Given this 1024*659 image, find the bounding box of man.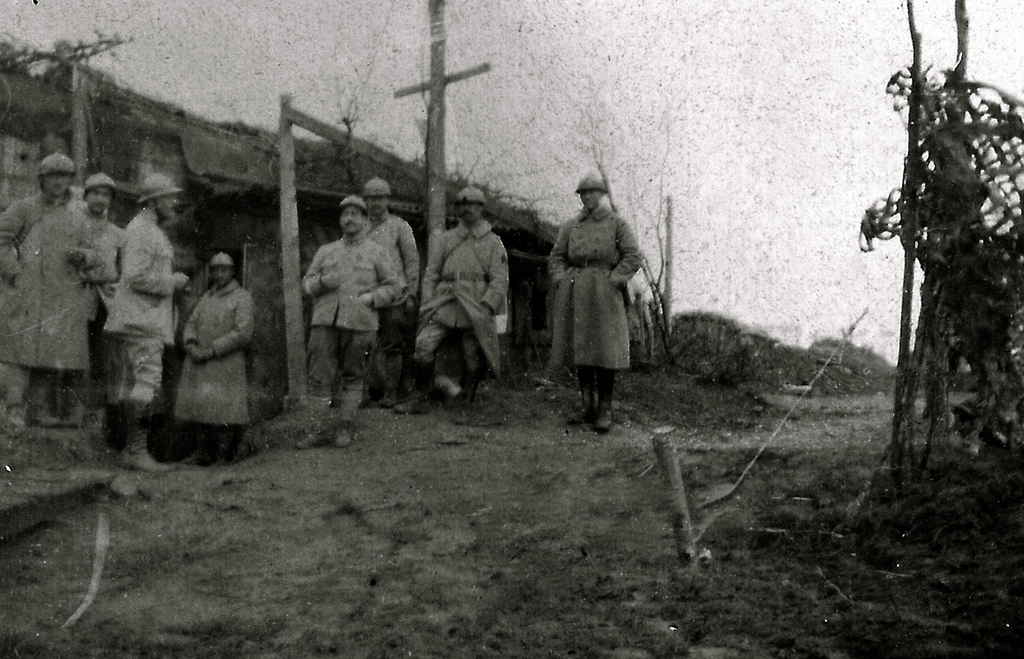
locate(95, 176, 189, 480).
